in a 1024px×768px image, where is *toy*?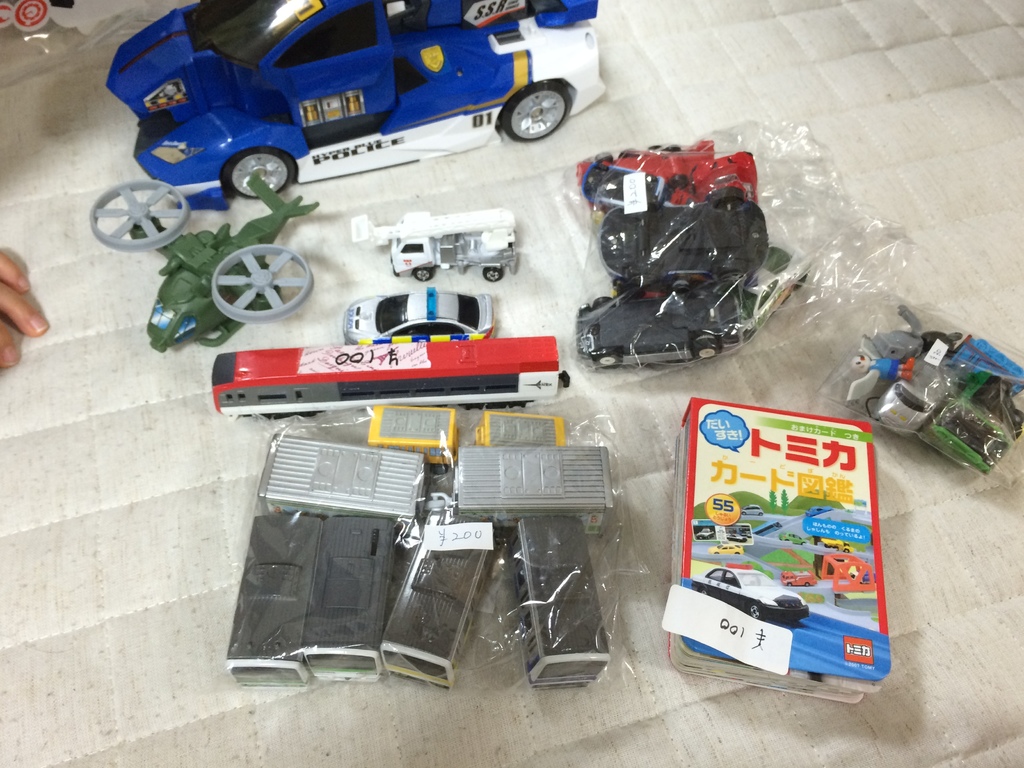
{"x1": 346, "y1": 207, "x2": 519, "y2": 280}.
